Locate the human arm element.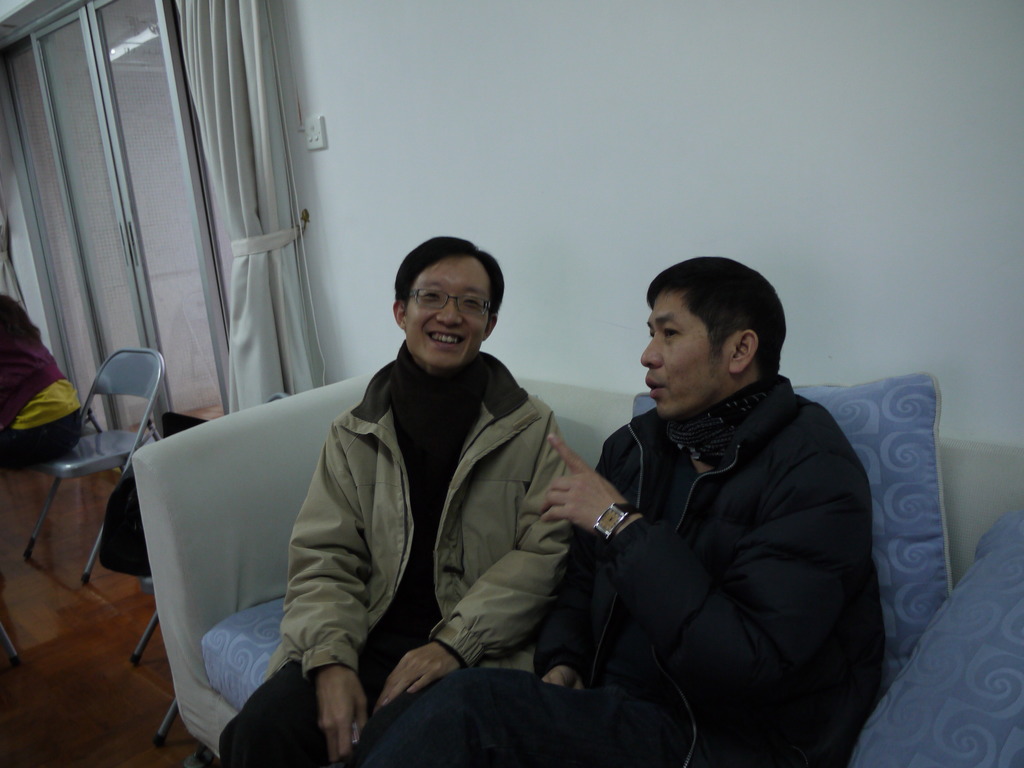
Element bbox: bbox=(529, 403, 854, 737).
